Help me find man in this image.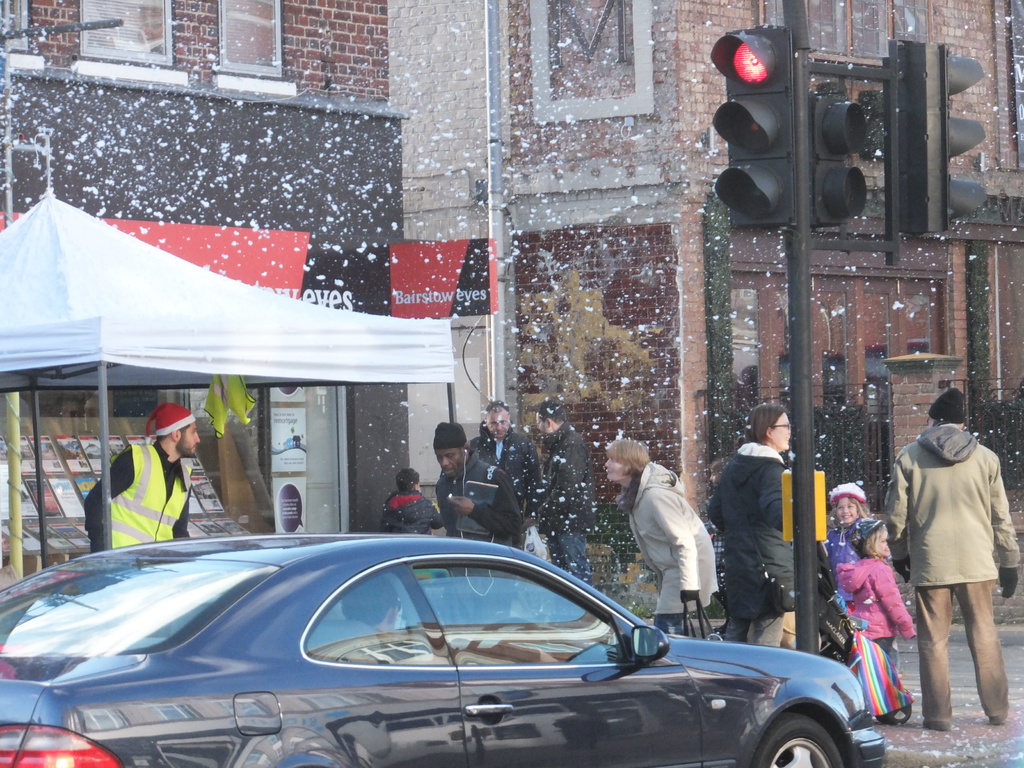
Found it: locate(534, 399, 590, 586).
